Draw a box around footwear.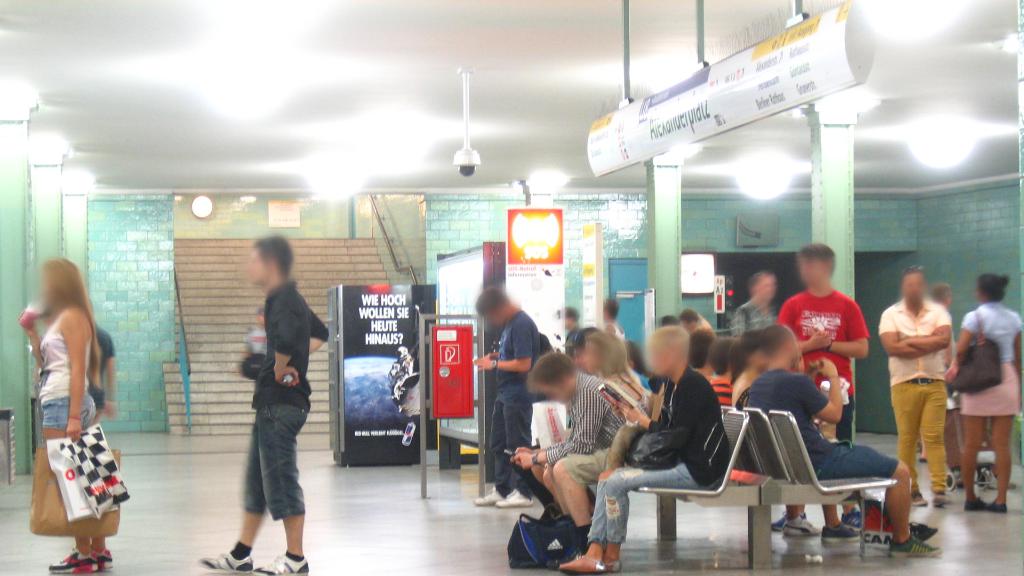
pyautogui.locateOnScreen(493, 489, 531, 506).
